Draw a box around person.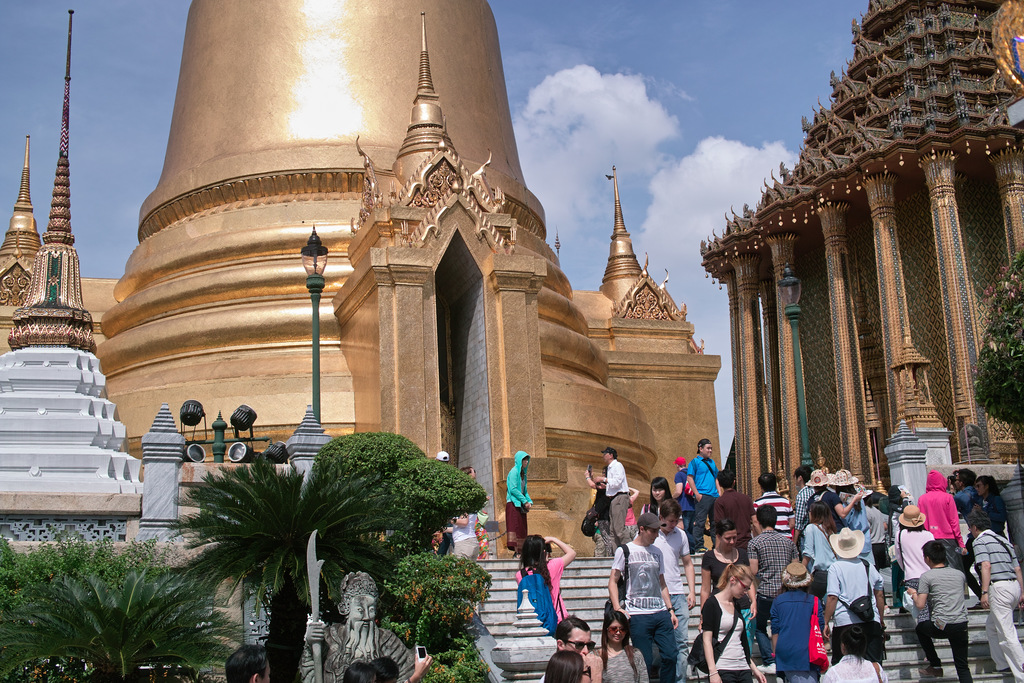
(746, 496, 804, 614).
